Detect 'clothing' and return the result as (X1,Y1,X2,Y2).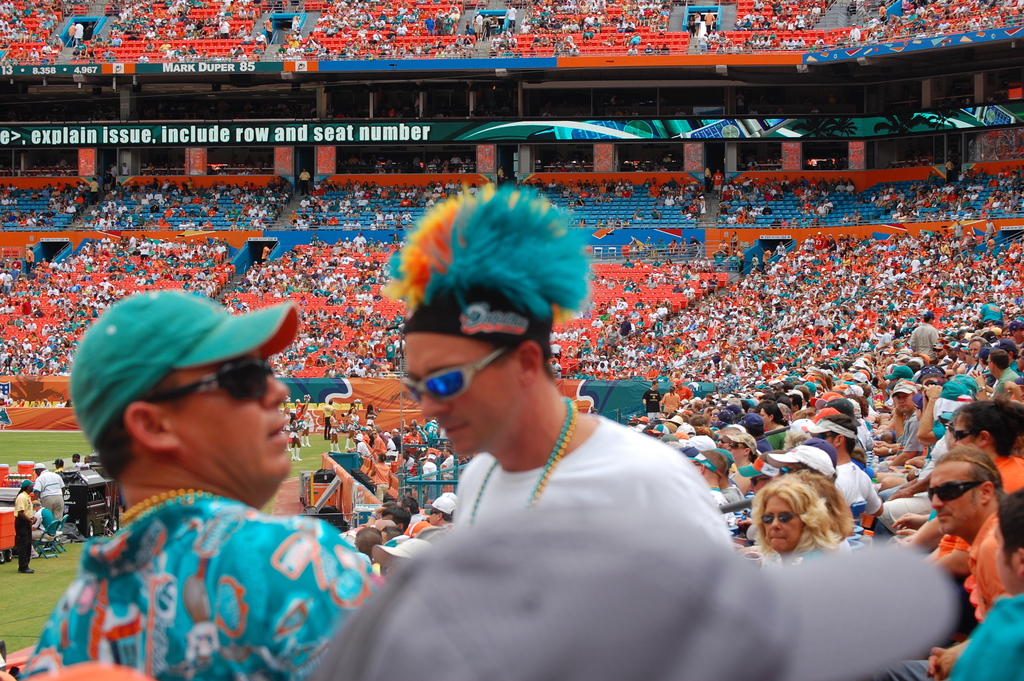
(682,281,698,300).
